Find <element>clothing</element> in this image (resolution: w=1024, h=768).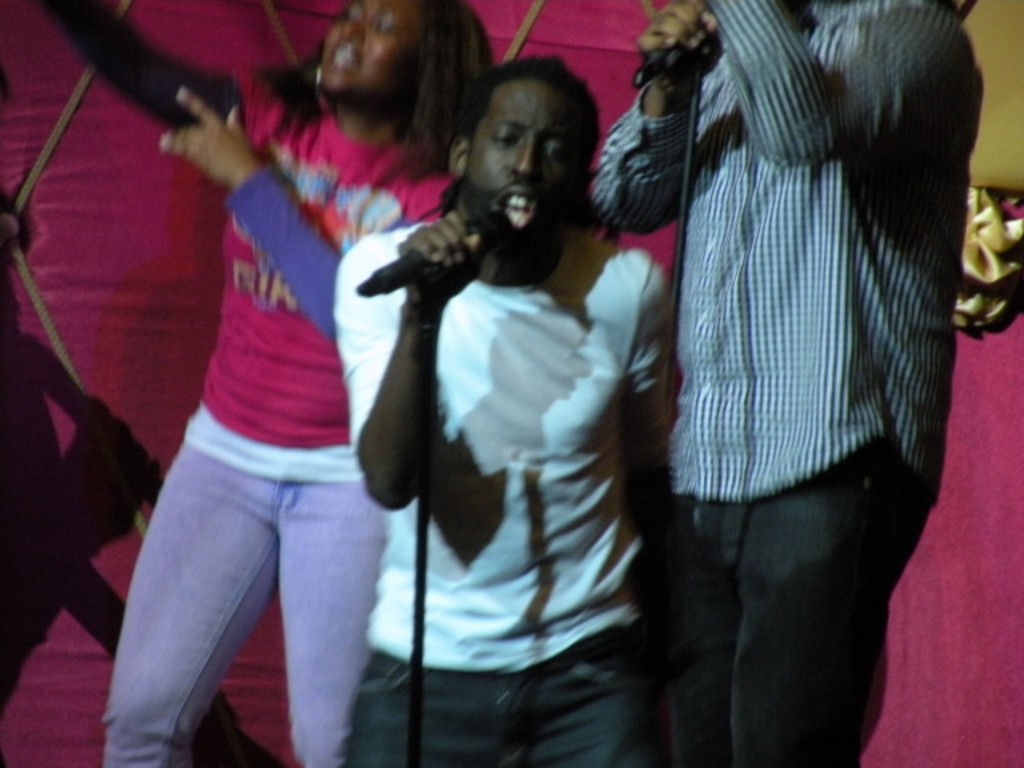
region(98, 59, 462, 766).
